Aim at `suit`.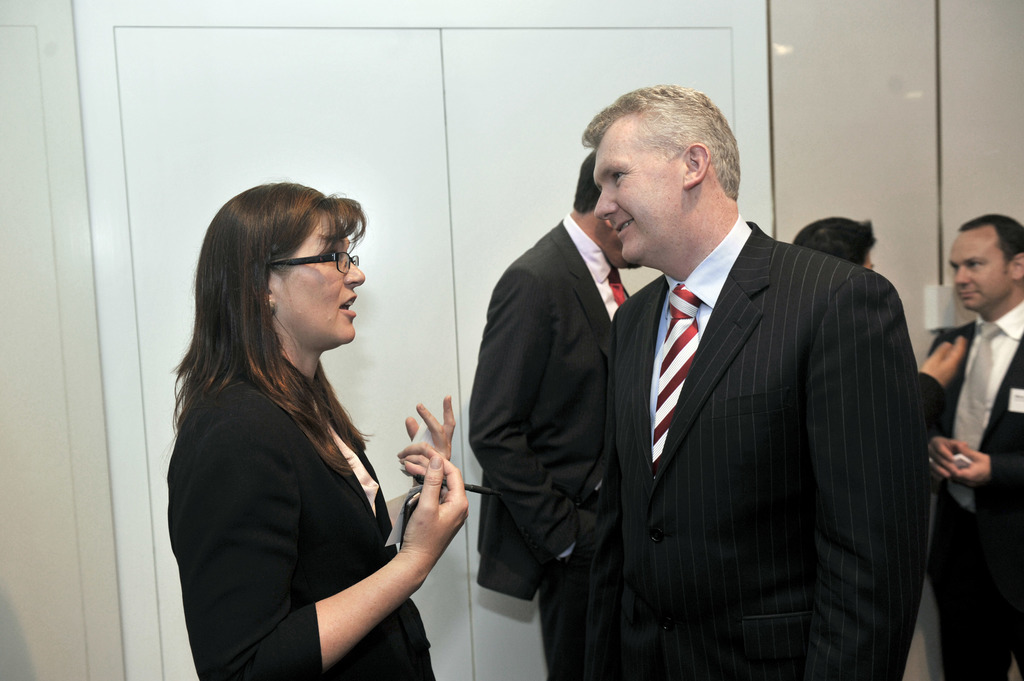
Aimed at {"left": 465, "top": 212, "right": 632, "bottom": 607}.
